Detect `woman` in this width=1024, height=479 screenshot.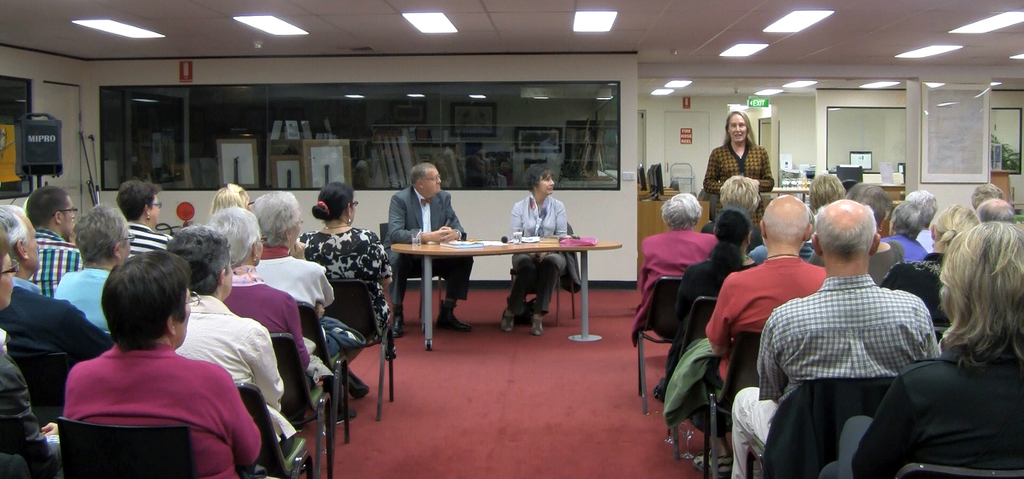
Detection: {"left": 250, "top": 190, "right": 360, "bottom": 426}.
